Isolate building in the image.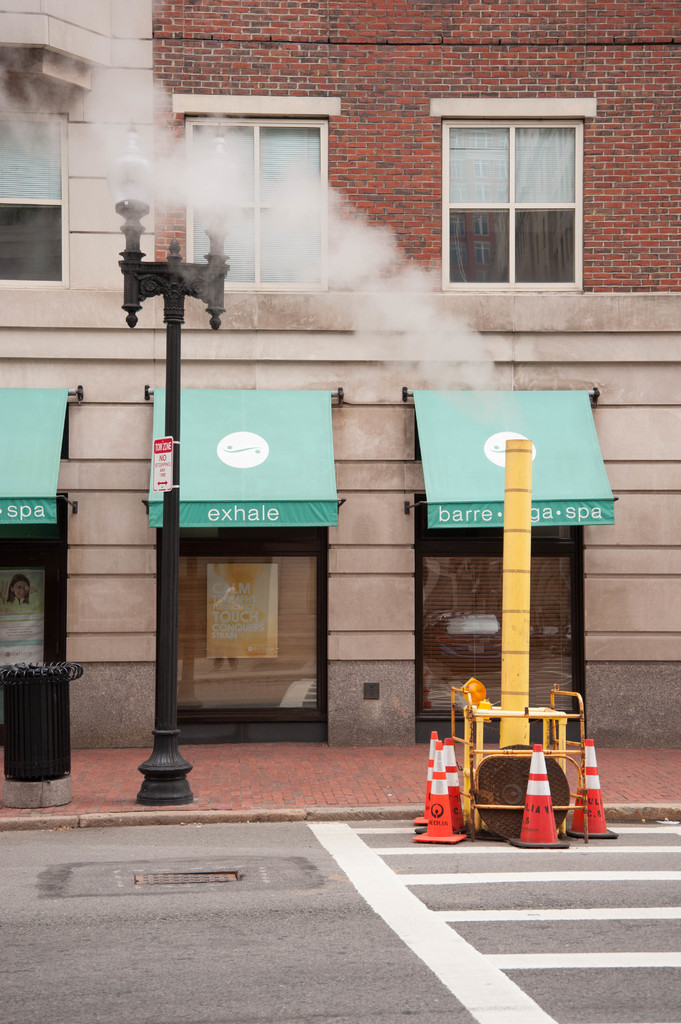
Isolated region: (1, 1, 680, 832).
